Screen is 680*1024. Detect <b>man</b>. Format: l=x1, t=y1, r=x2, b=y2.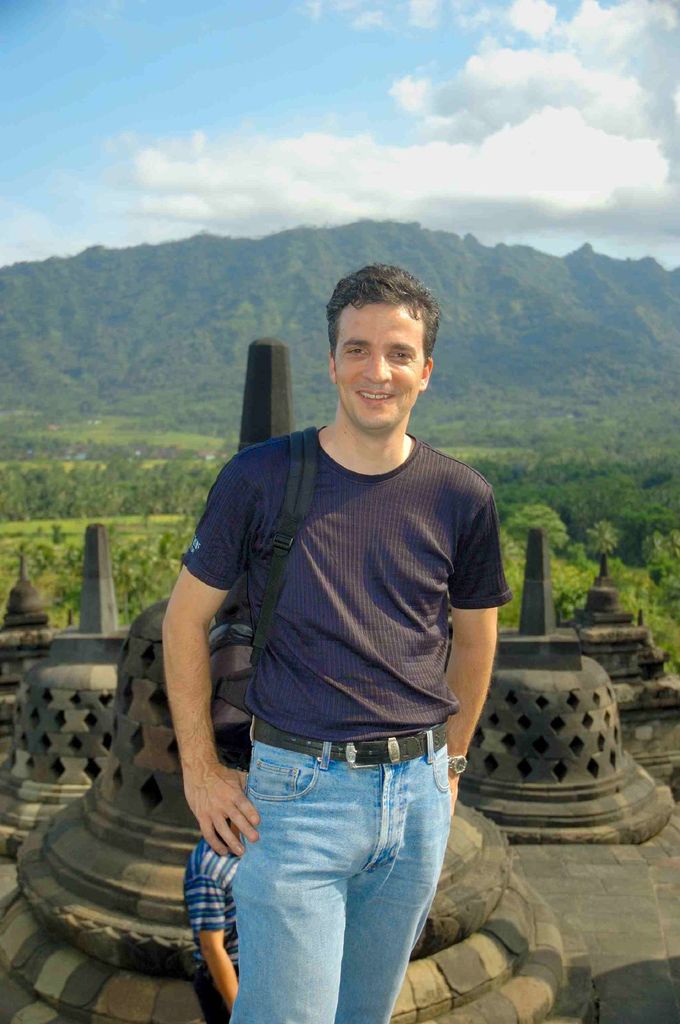
l=125, t=263, r=540, b=1023.
